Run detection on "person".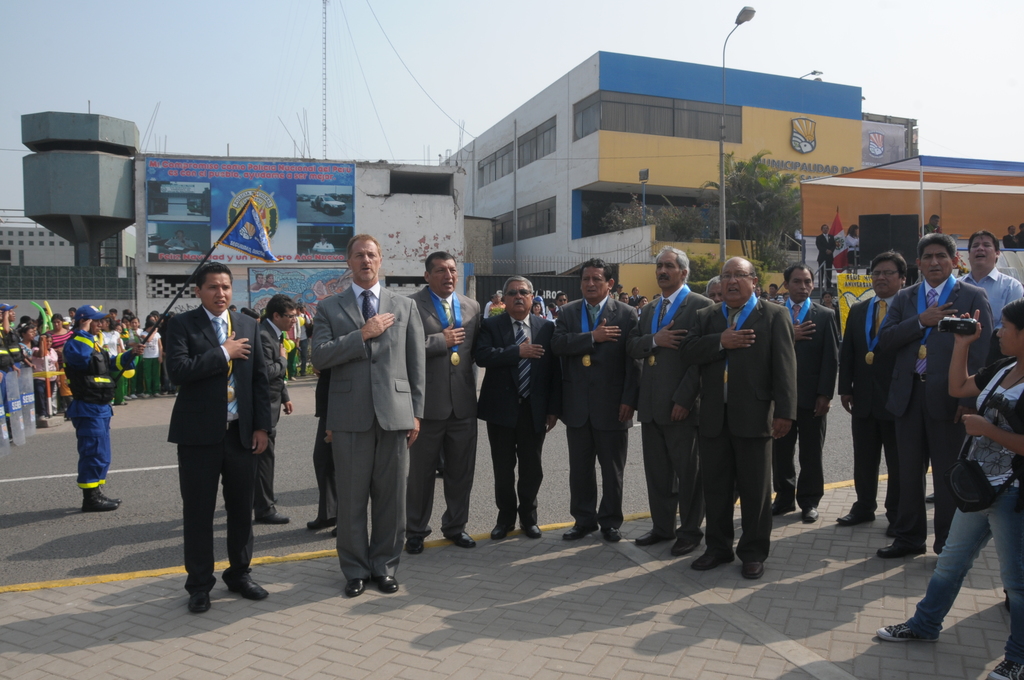
Result: x1=843 y1=224 x2=860 y2=266.
